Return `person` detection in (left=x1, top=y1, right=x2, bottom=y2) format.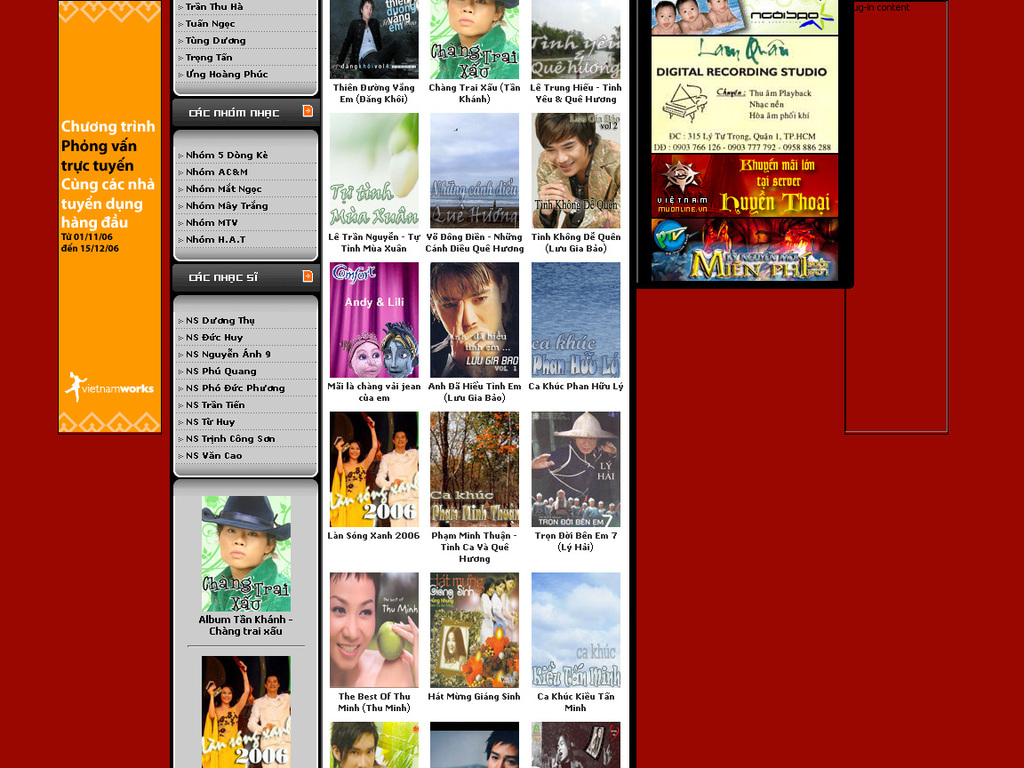
(left=248, top=673, right=288, bottom=764).
